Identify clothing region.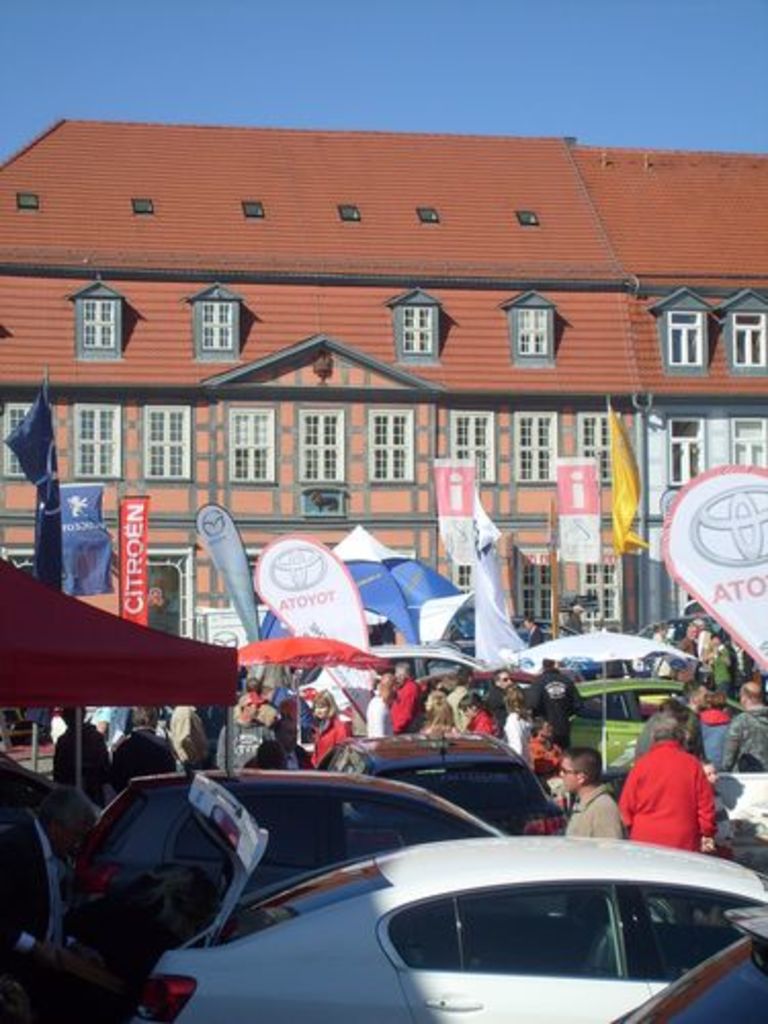
Region: detection(569, 799, 614, 829).
